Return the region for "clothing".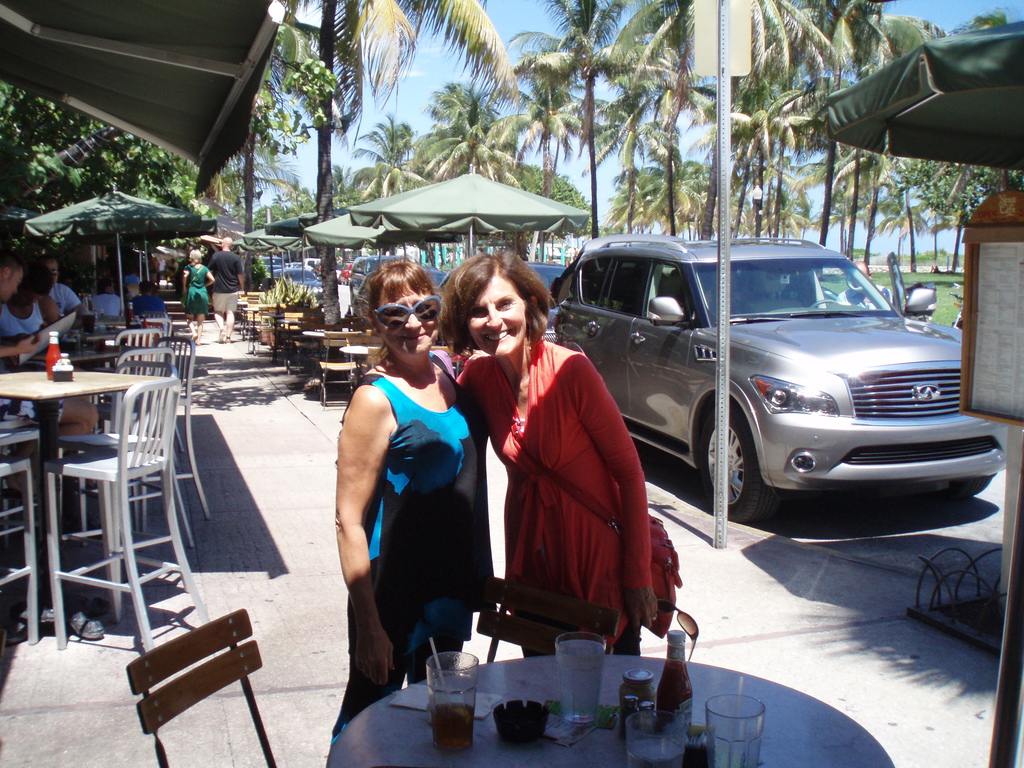
bbox(133, 291, 162, 311).
